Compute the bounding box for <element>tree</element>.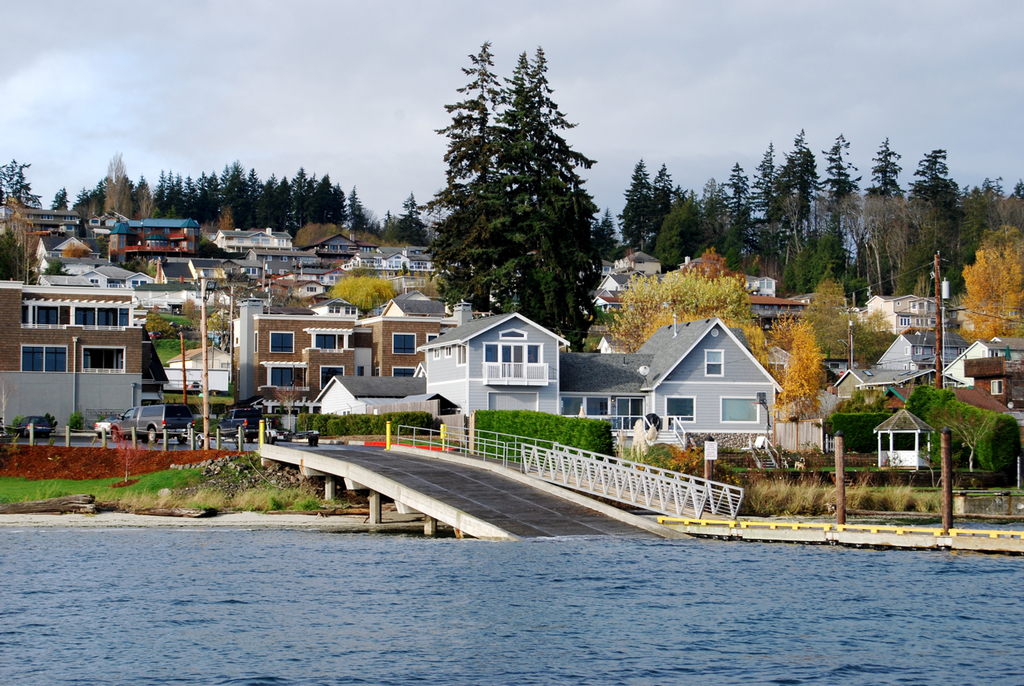
x1=806, y1=125, x2=876, y2=269.
